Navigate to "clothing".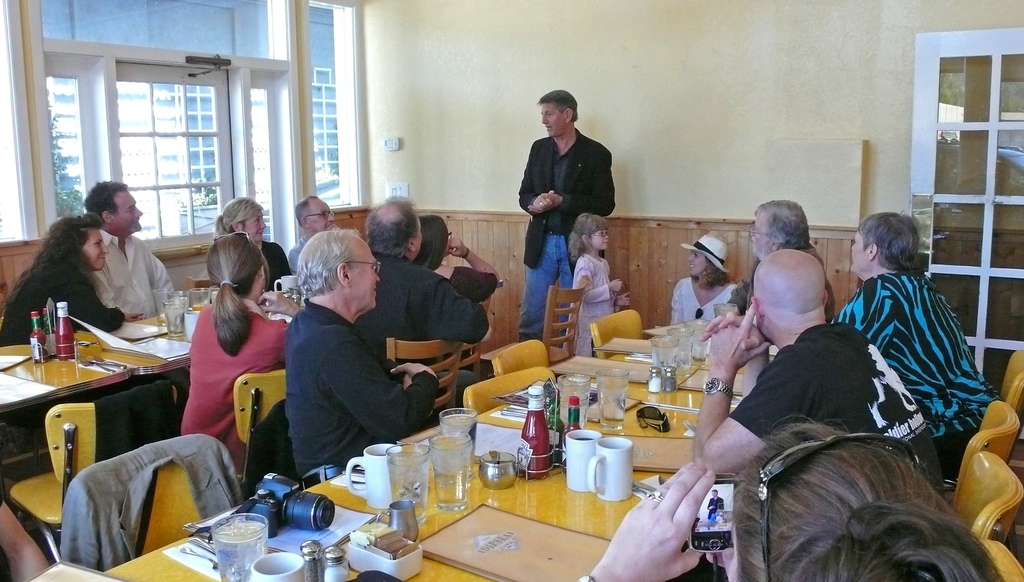
Navigation target: [left=96, top=224, right=175, bottom=312].
